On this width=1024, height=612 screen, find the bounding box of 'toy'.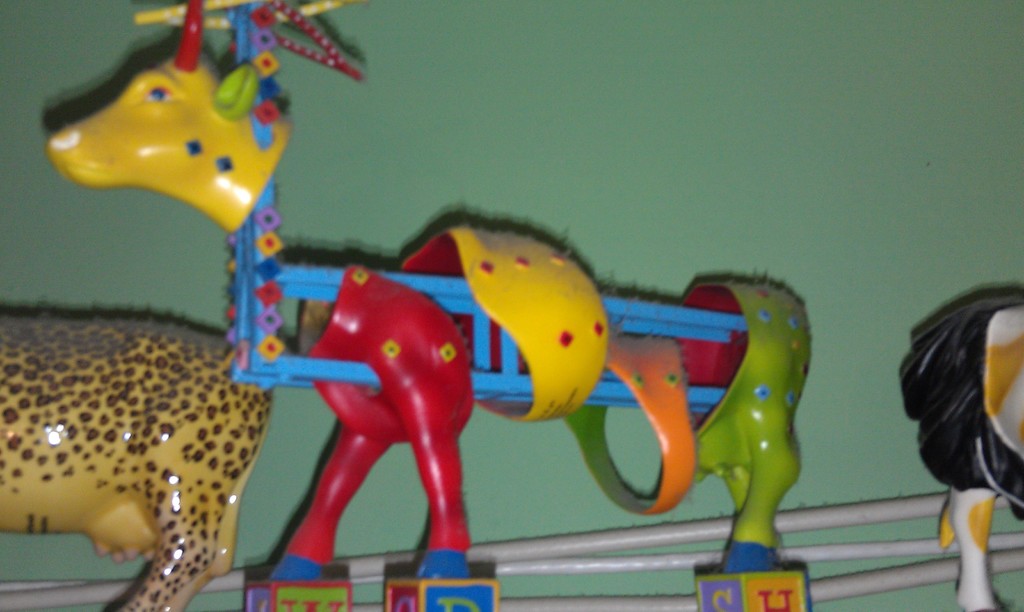
Bounding box: detection(243, 577, 353, 611).
